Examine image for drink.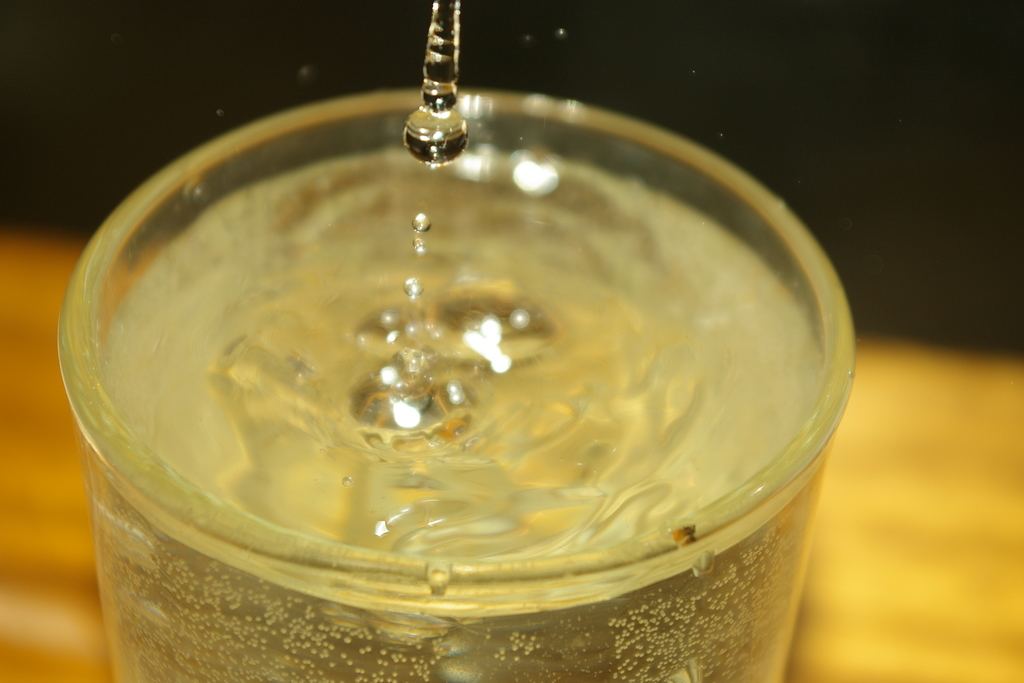
Examination result: (102,149,824,682).
